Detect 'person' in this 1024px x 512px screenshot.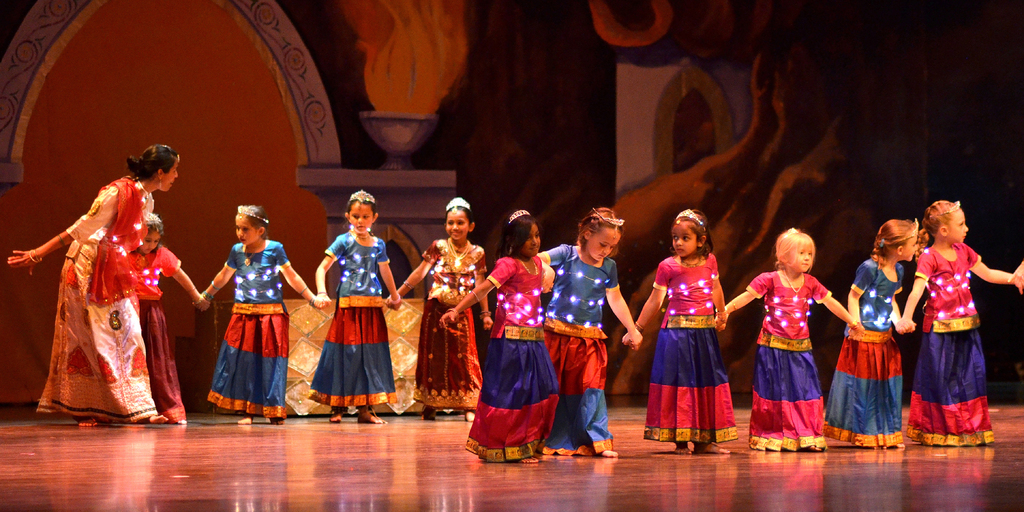
Detection: bbox=(624, 209, 740, 458).
